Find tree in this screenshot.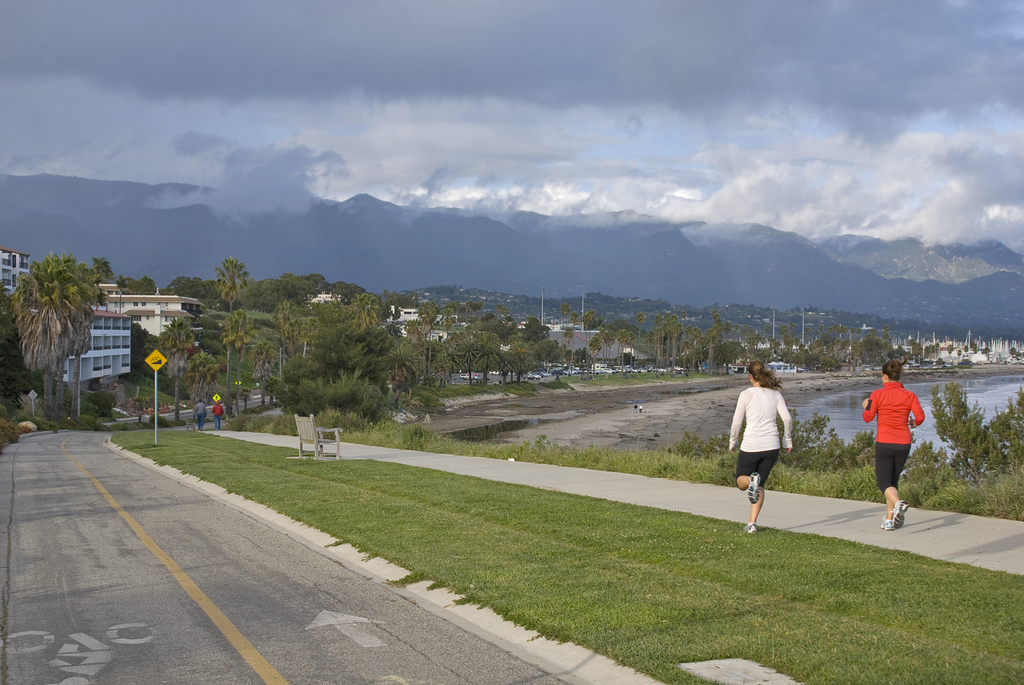
The bounding box for tree is [left=161, top=319, right=193, bottom=413].
